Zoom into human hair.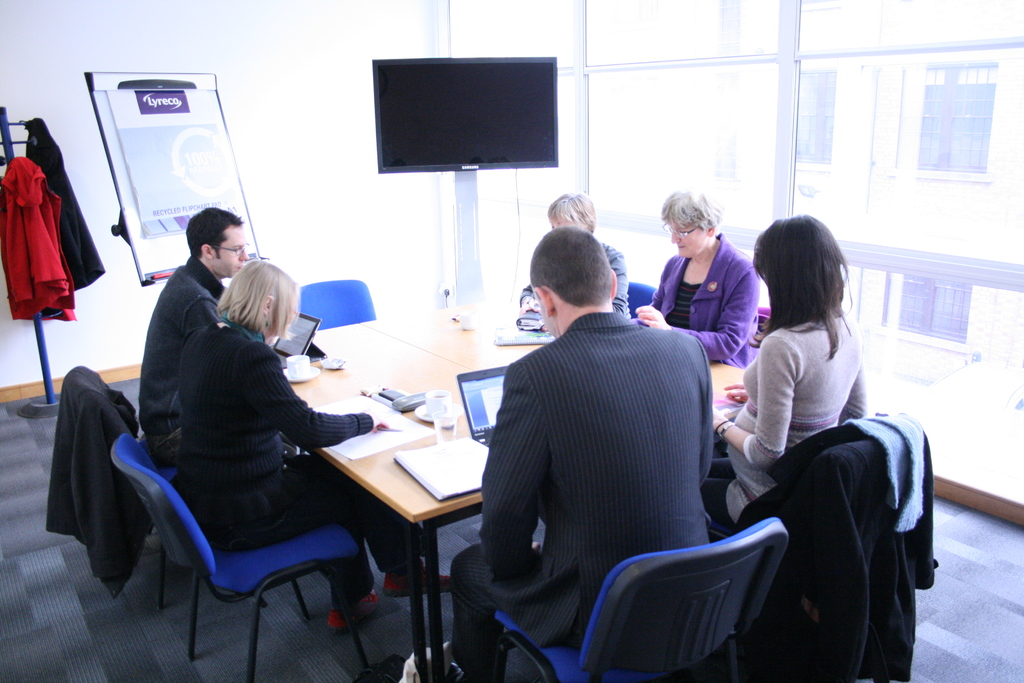
Zoom target: bbox(758, 215, 860, 358).
